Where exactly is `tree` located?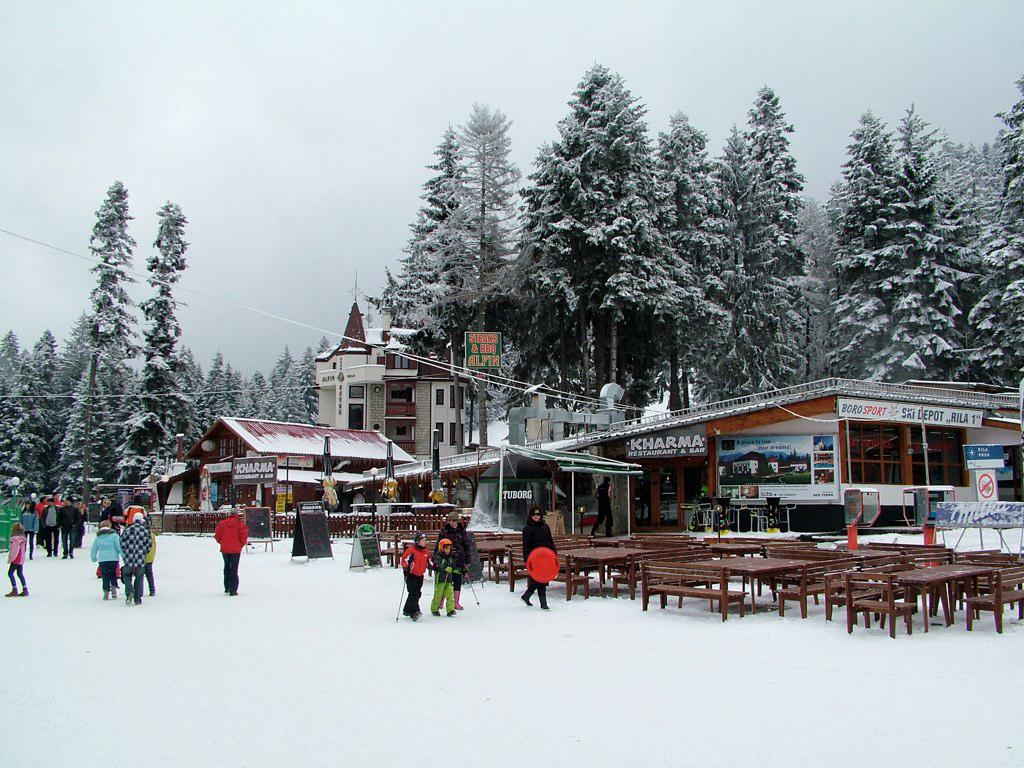
Its bounding box is box(569, 74, 662, 410).
